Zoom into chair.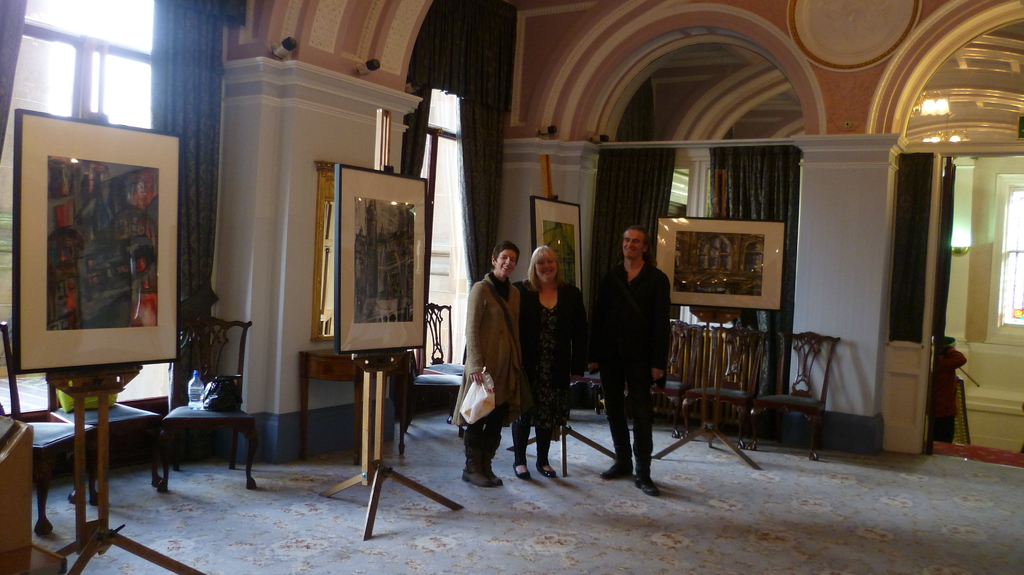
Zoom target: [x1=163, y1=318, x2=257, y2=489].
